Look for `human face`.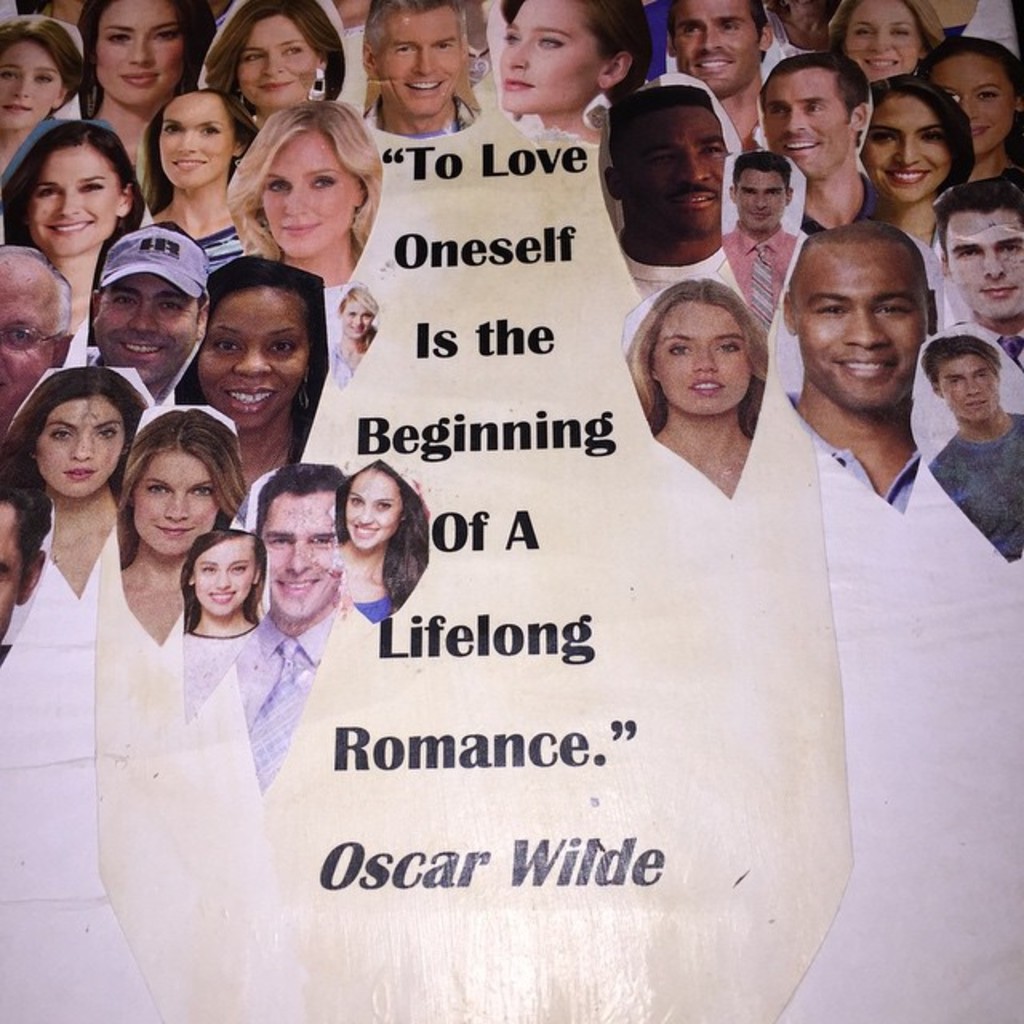
Found: locate(210, 282, 310, 422).
